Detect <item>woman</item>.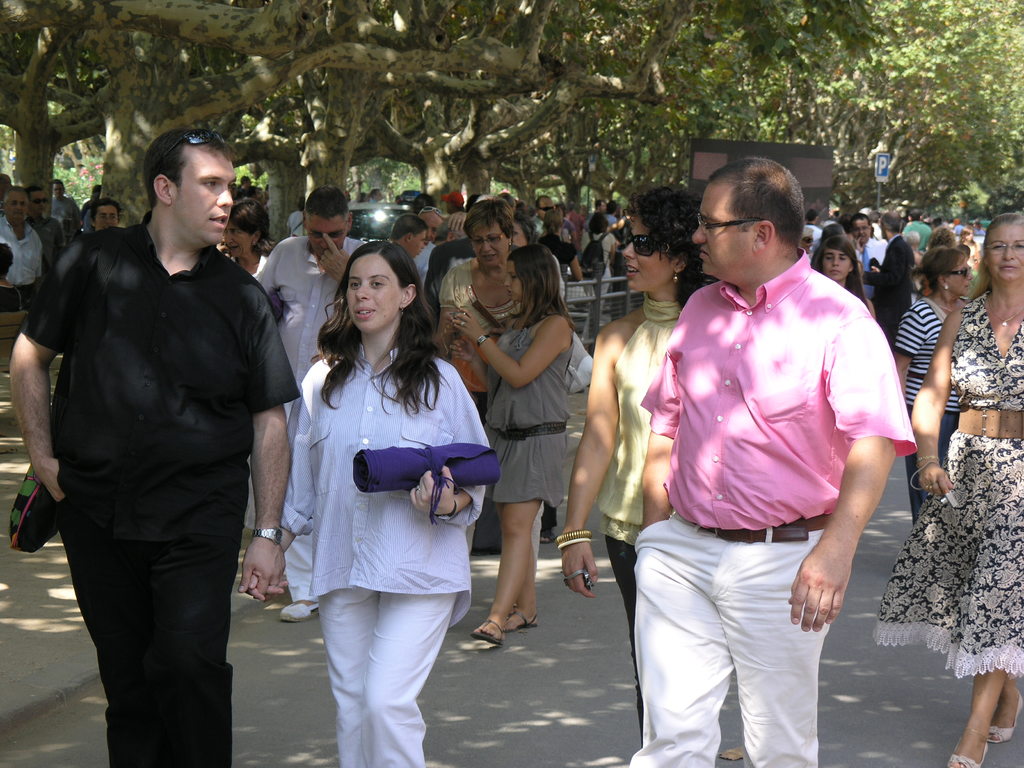
Detected at left=445, top=243, right=580, bottom=648.
